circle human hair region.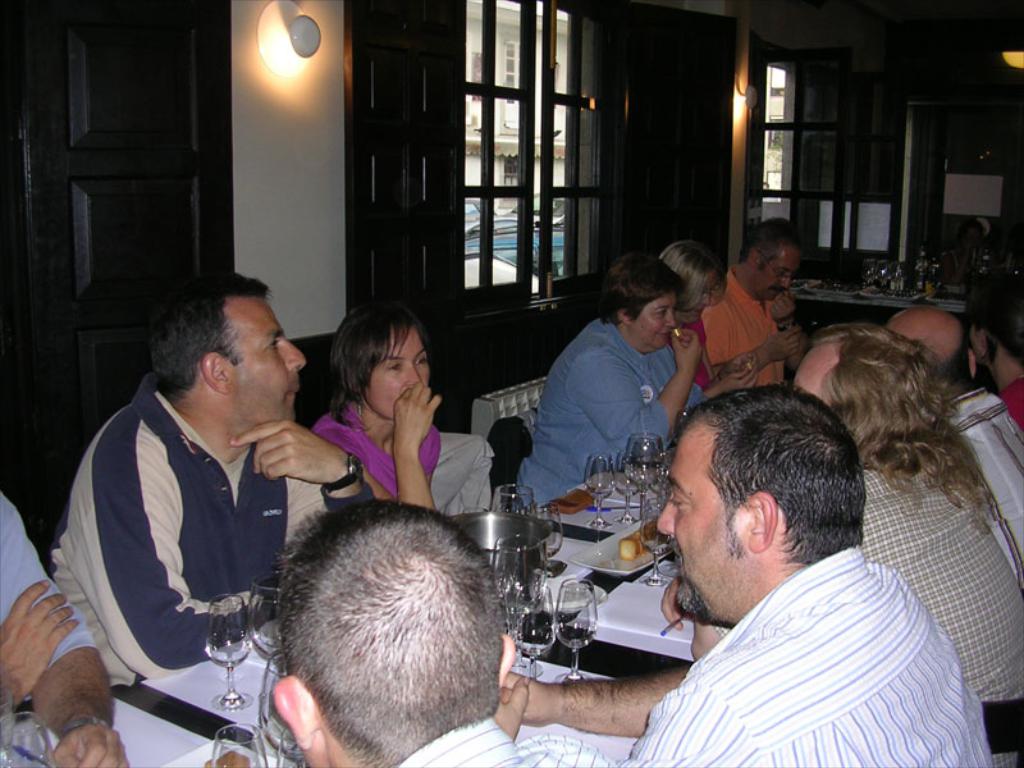
Region: pyautogui.locateOnScreen(326, 306, 422, 429).
